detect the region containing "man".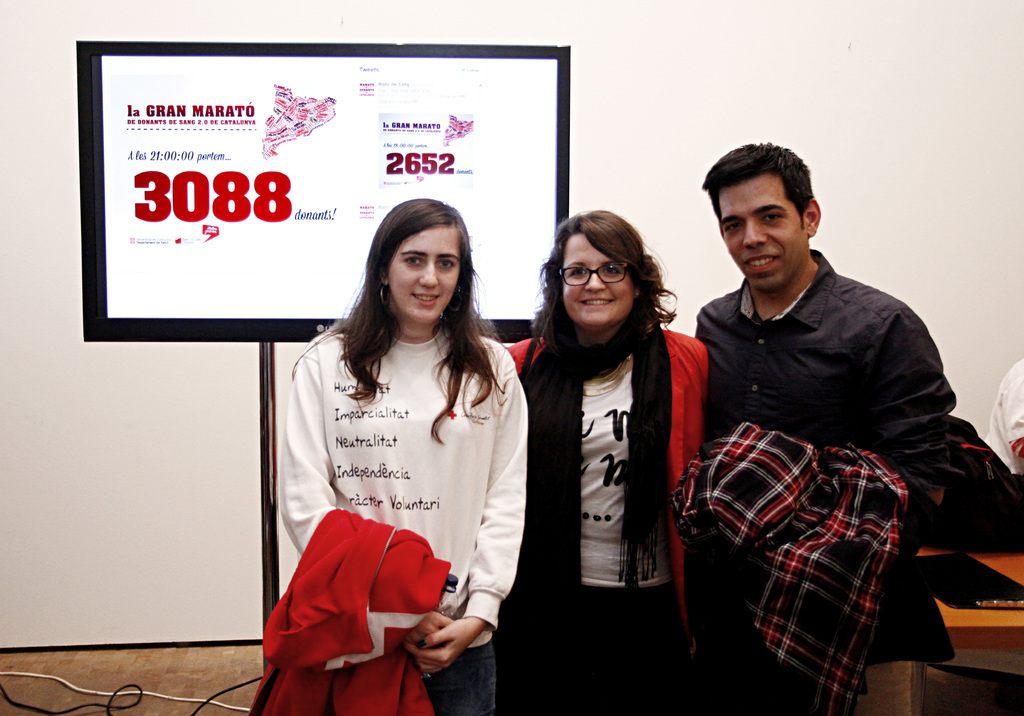
detection(671, 134, 961, 696).
